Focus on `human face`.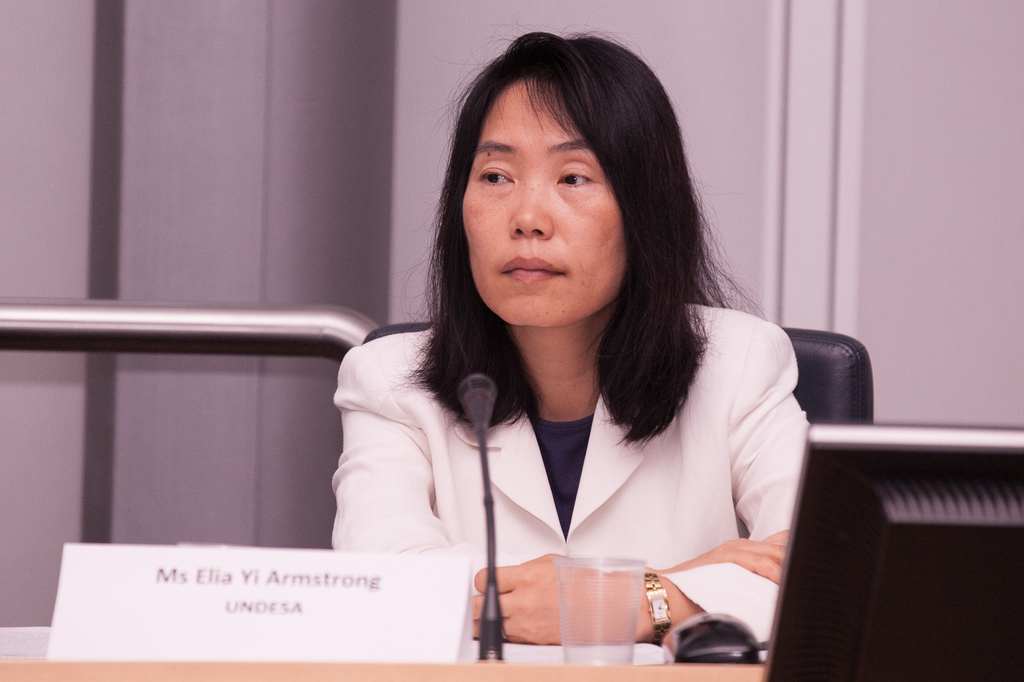
Focused at 461:78:624:325.
